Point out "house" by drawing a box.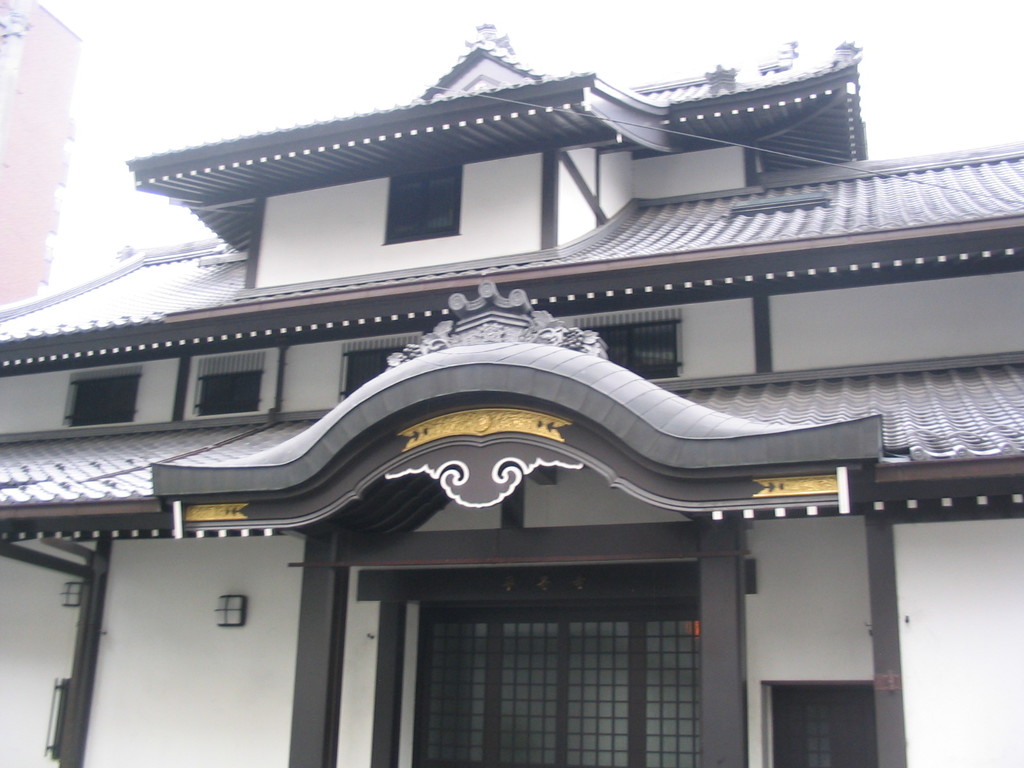
x1=0, y1=13, x2=1023, y2=767.
